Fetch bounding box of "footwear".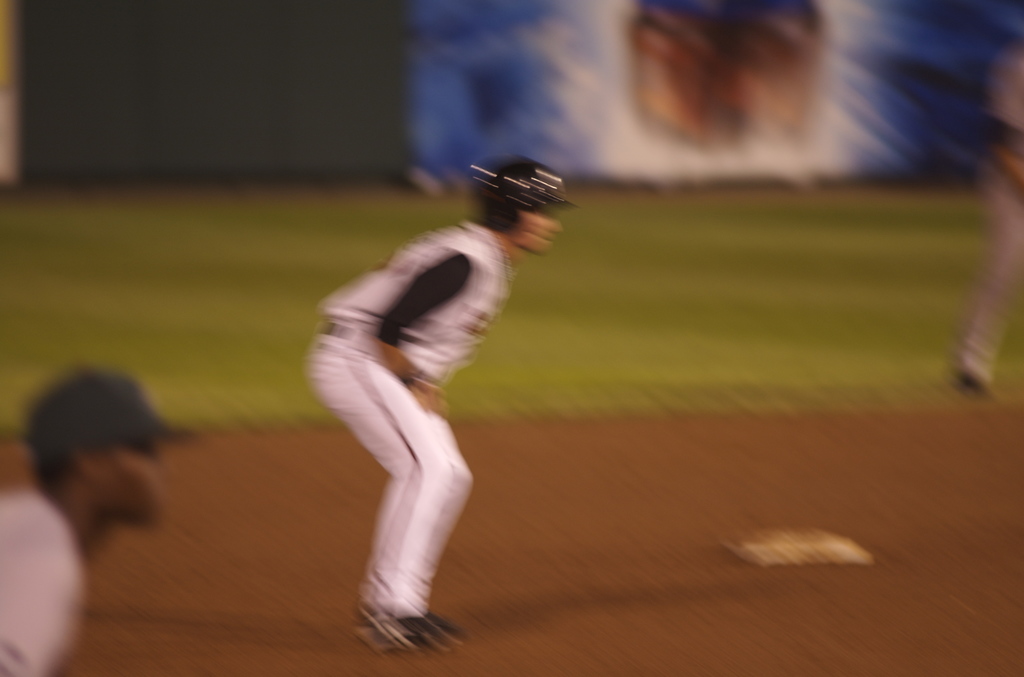
Bbox: (949, 362, 1011, 401).
